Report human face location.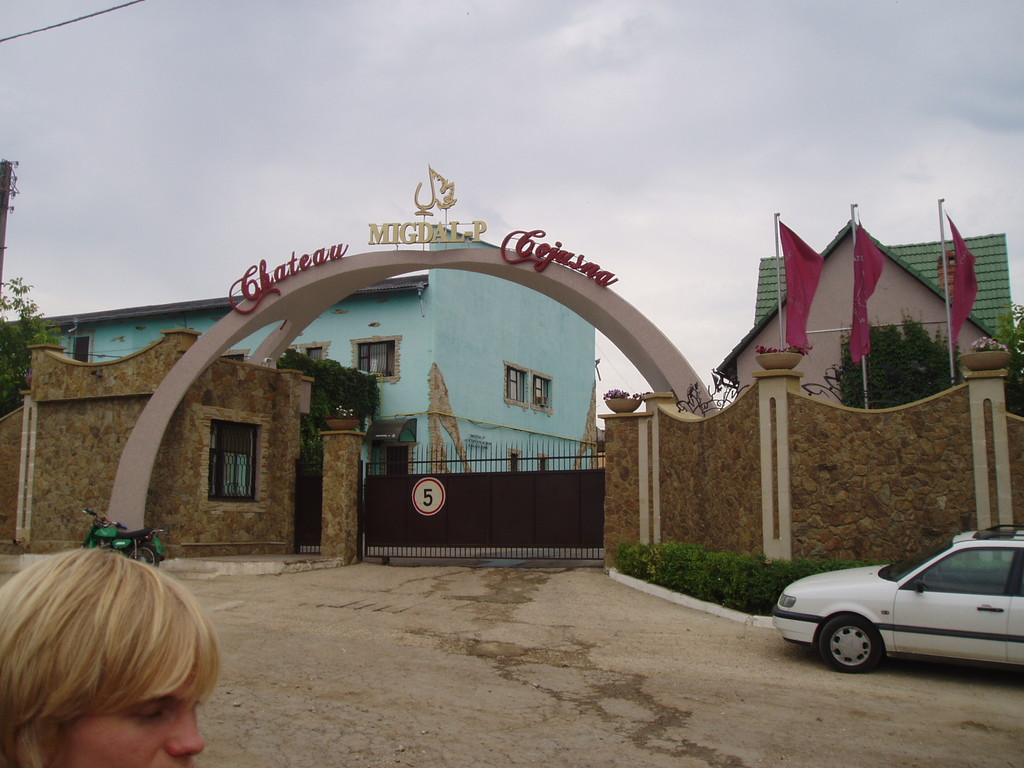
Report: crop(54, 671, 205, 767).
